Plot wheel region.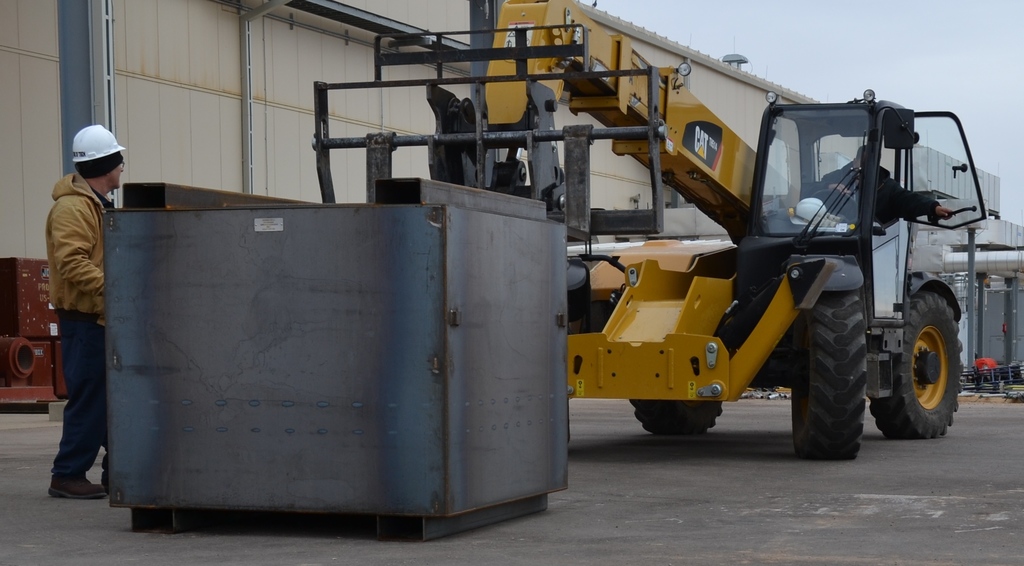
Plotted at <box>624,398,721,443</box>.
